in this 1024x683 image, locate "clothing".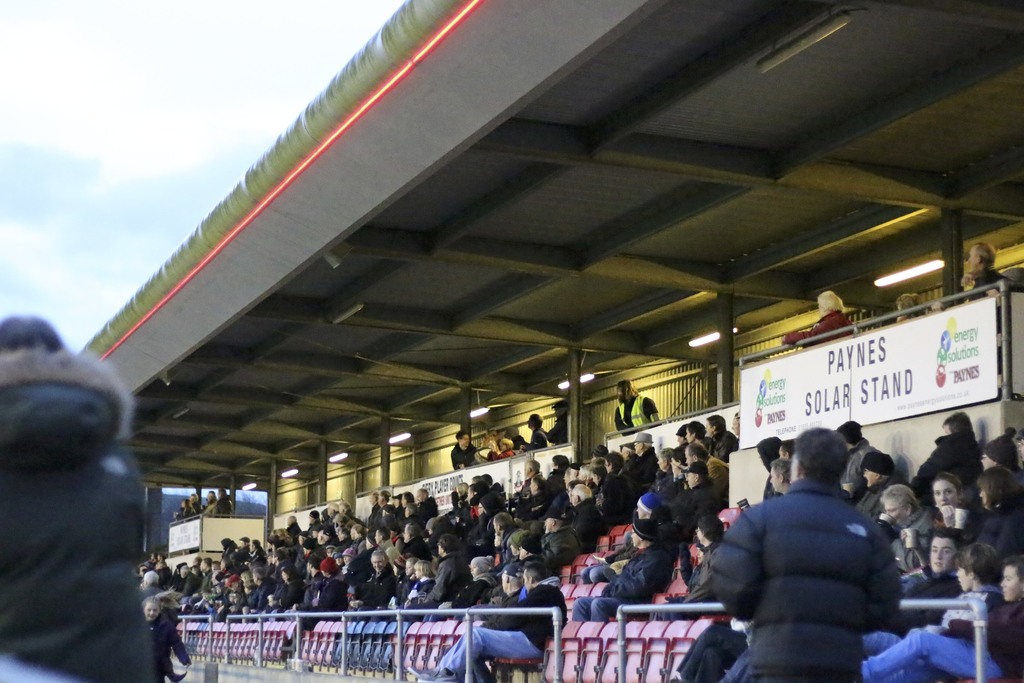
Bounding box: [783,308,850,343].
